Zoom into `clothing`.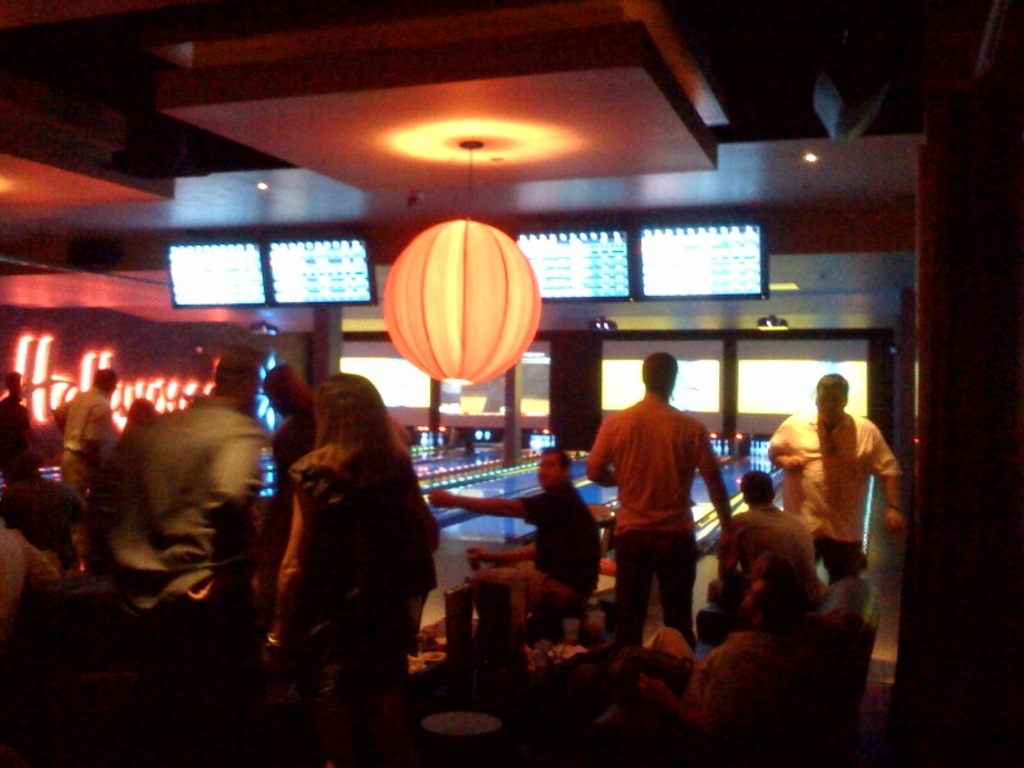
Zoom target: left=717, top=500, right=831, bottom=618.
